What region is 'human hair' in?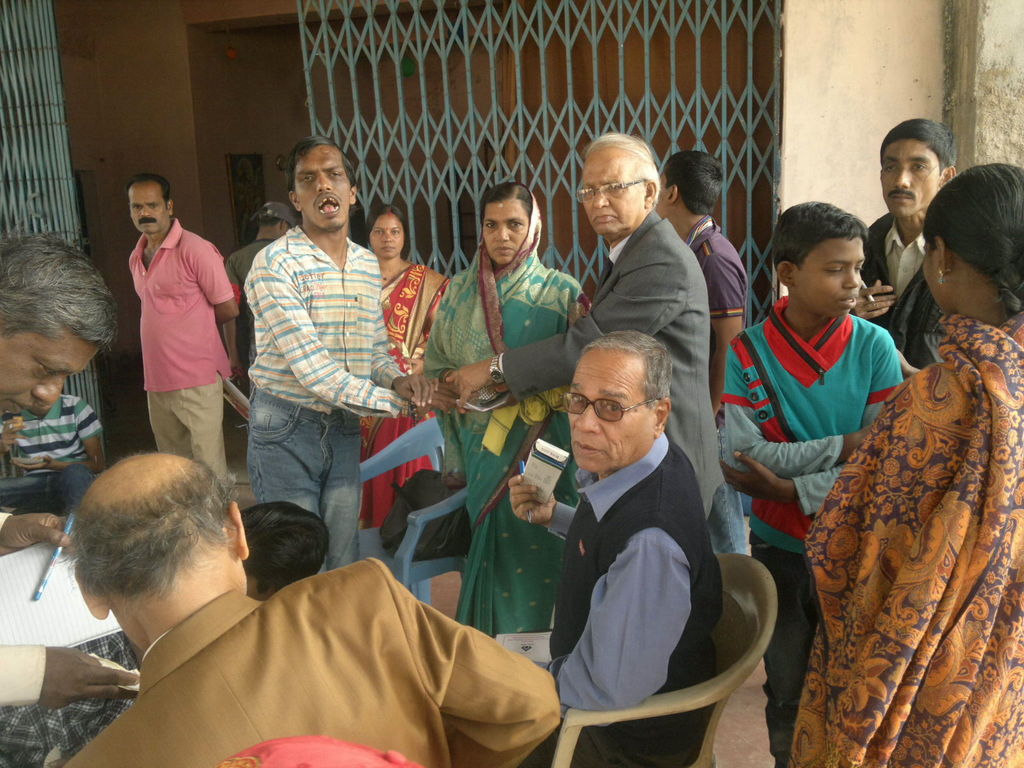
[587,129,657,207].
